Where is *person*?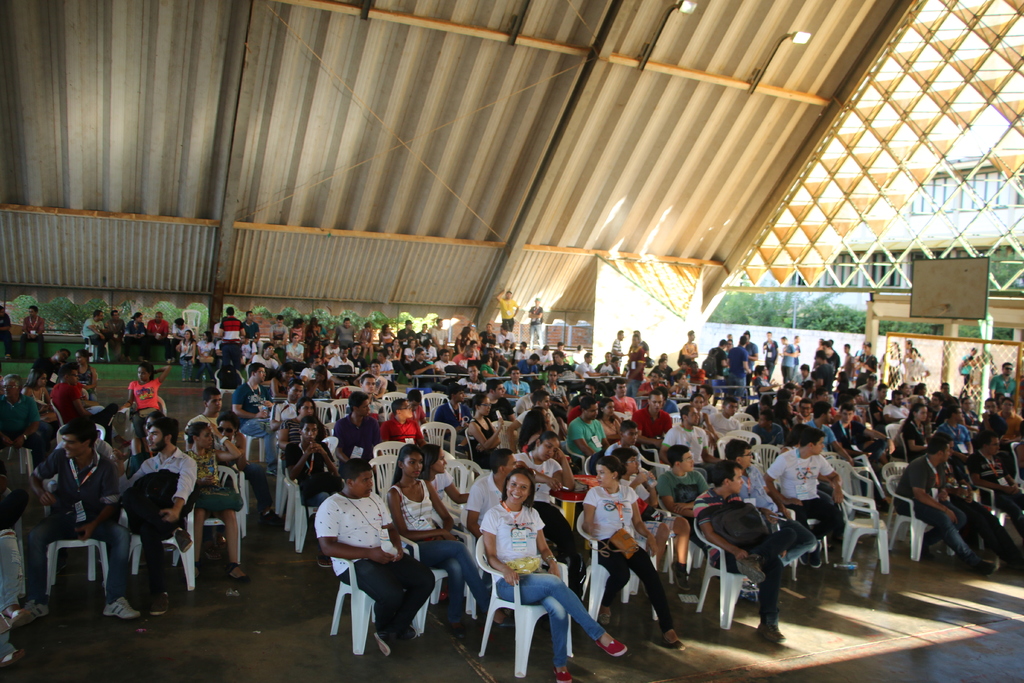
(20, 359, 58, 441).
